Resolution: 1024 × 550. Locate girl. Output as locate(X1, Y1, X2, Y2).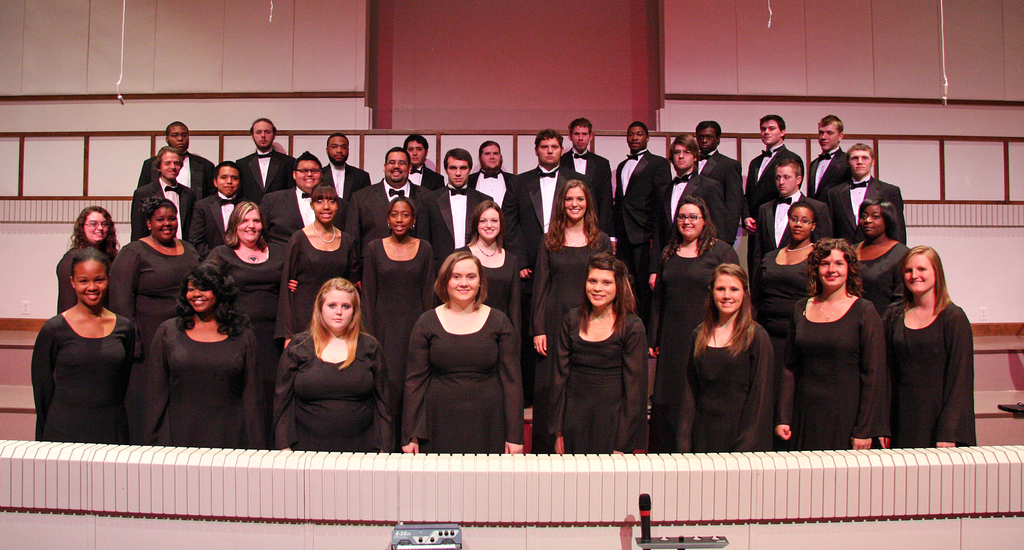
locate(765, 195, 836, 308).
